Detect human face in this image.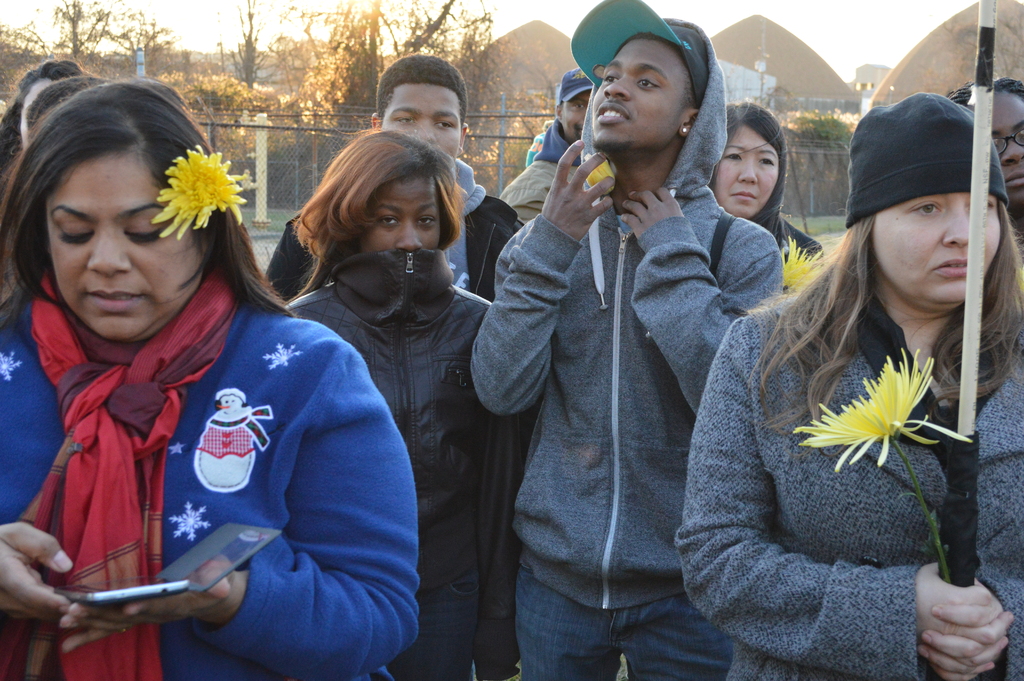
Detection: {"left": 715, "top": 124, "right": 783, "bottom": 217}.
